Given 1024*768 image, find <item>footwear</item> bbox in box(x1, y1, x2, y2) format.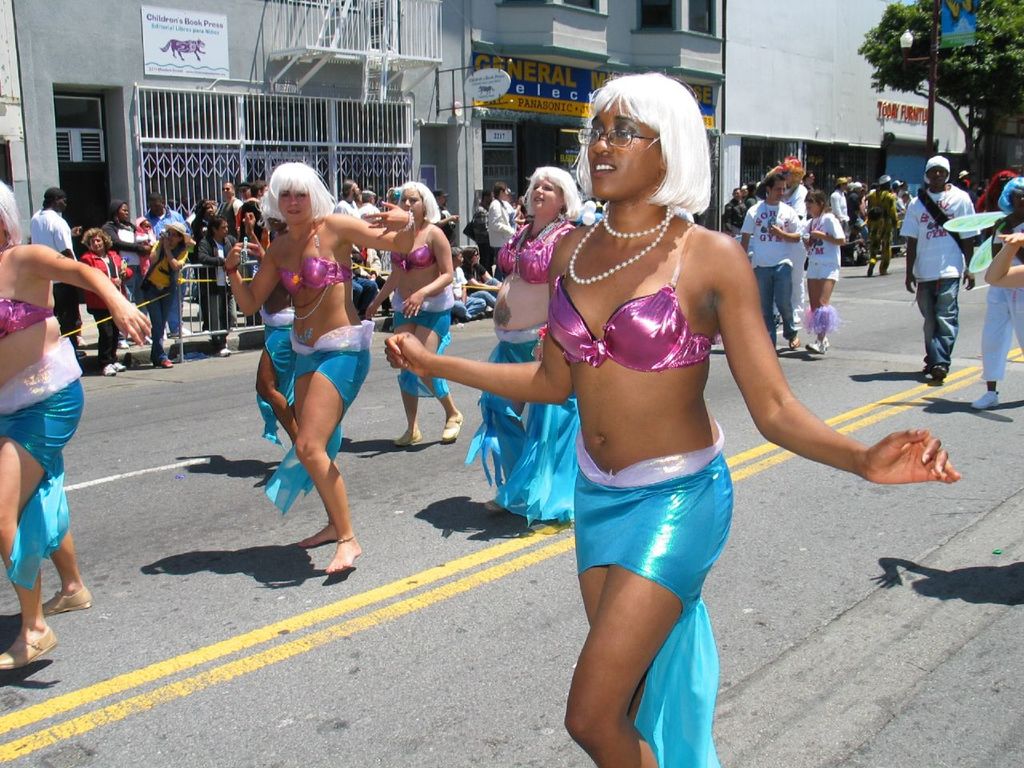
box(102, 362, 114, 376).
